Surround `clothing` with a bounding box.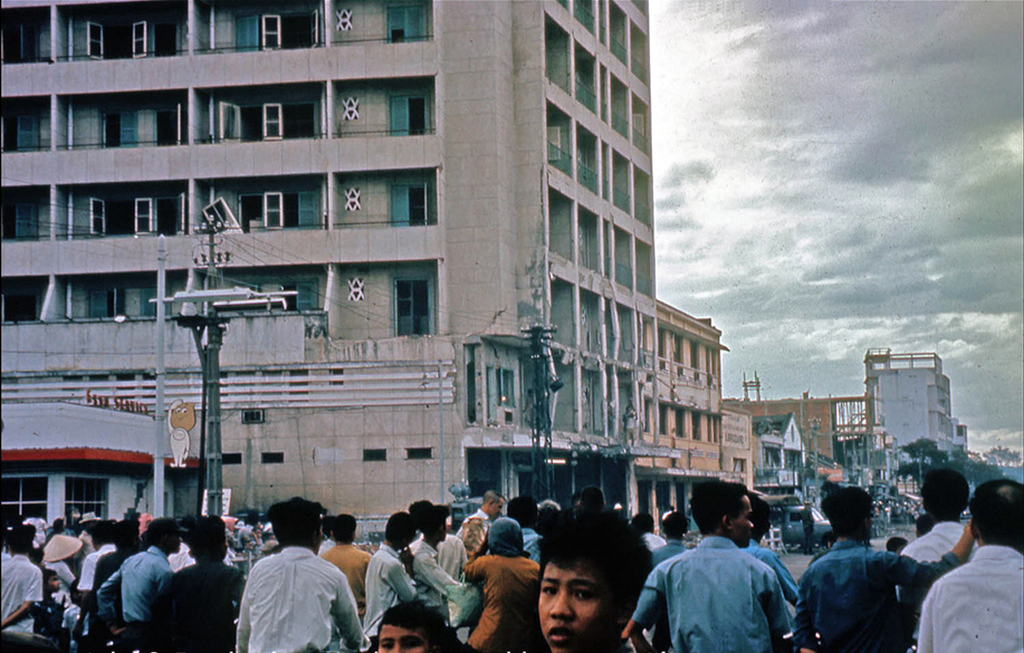
crop(651, 538, 685, 565).
